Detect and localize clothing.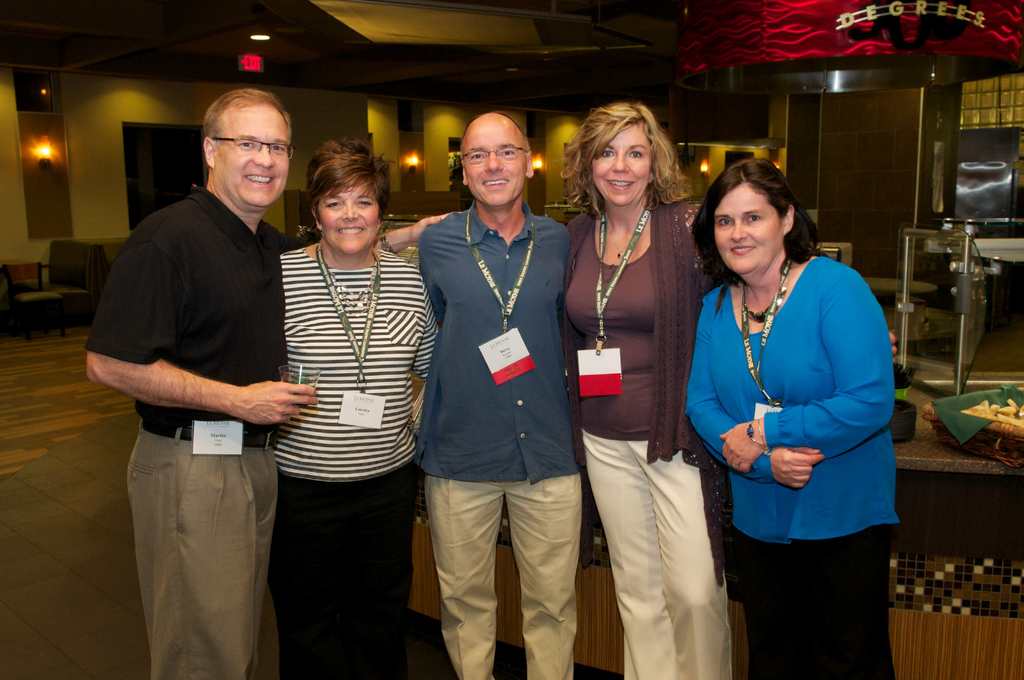
Localized at locate(399, 197, 586, 679).
